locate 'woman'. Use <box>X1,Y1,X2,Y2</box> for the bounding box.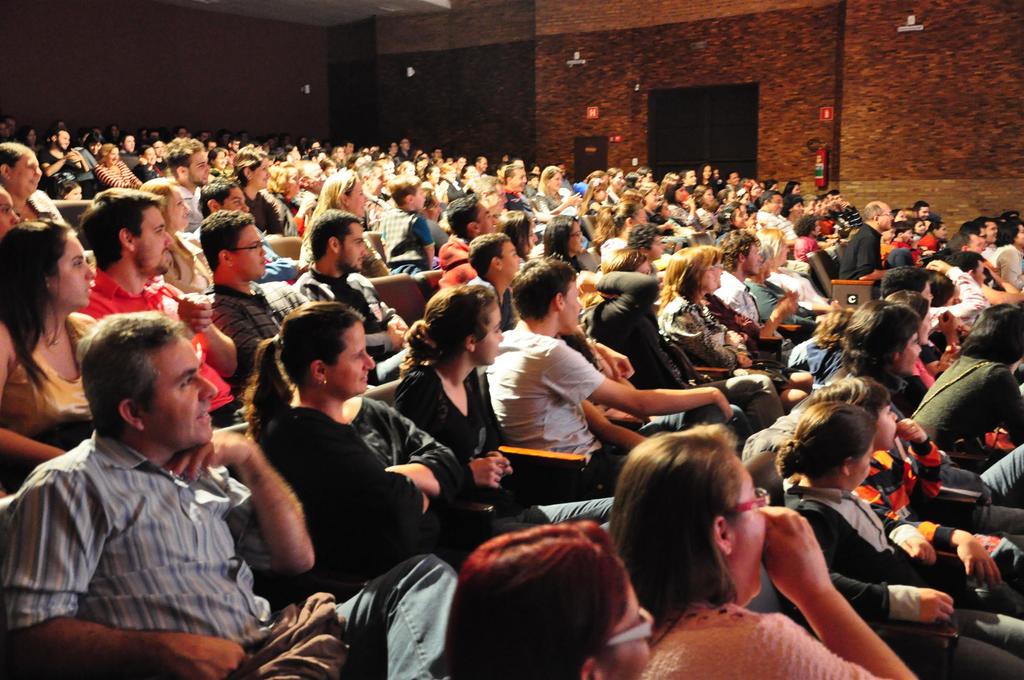
<box>611,417,927,679</box>.
